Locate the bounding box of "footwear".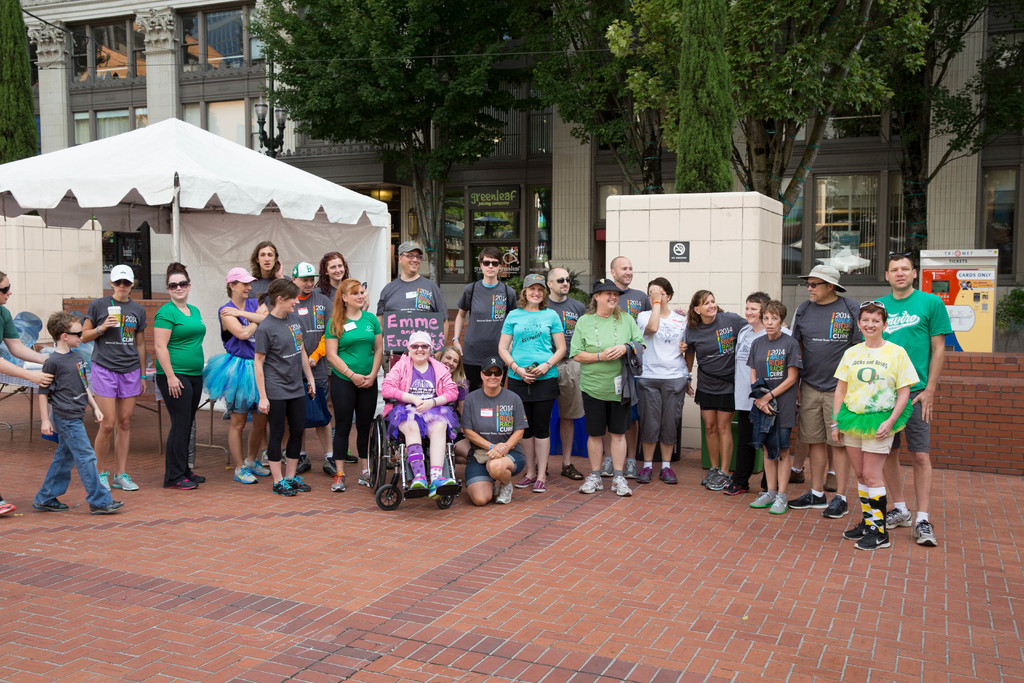
Bounding box: (left=298, top=456, right=309, bottom=473).
